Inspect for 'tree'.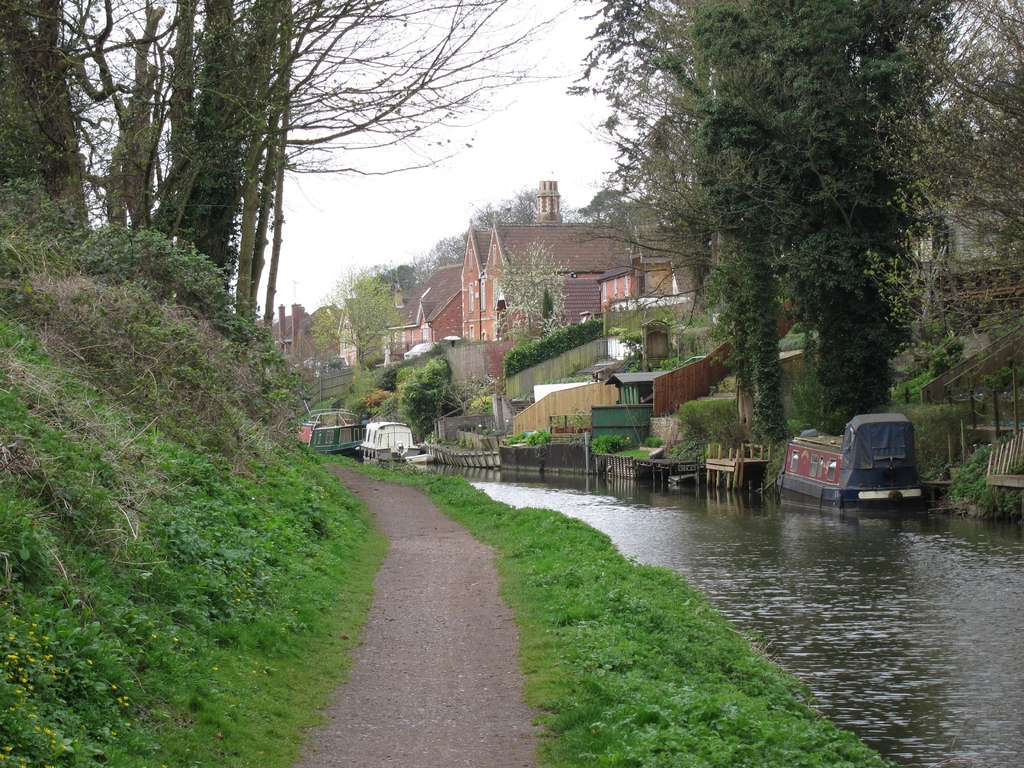
Inspection: [391,360,454,437].
